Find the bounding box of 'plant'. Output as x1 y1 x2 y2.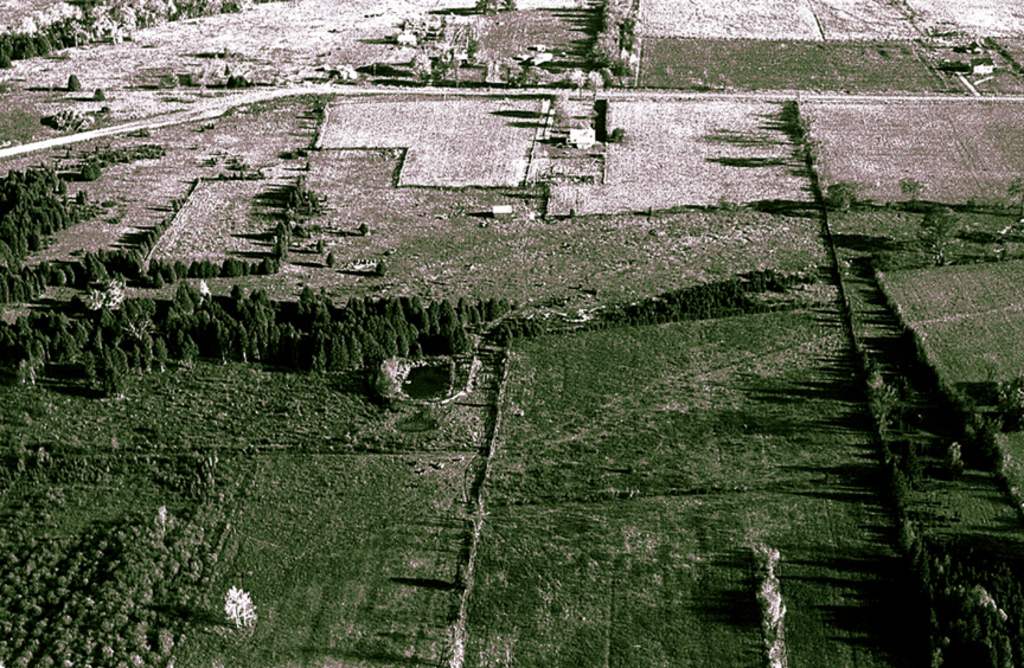
65 72 81 92.
